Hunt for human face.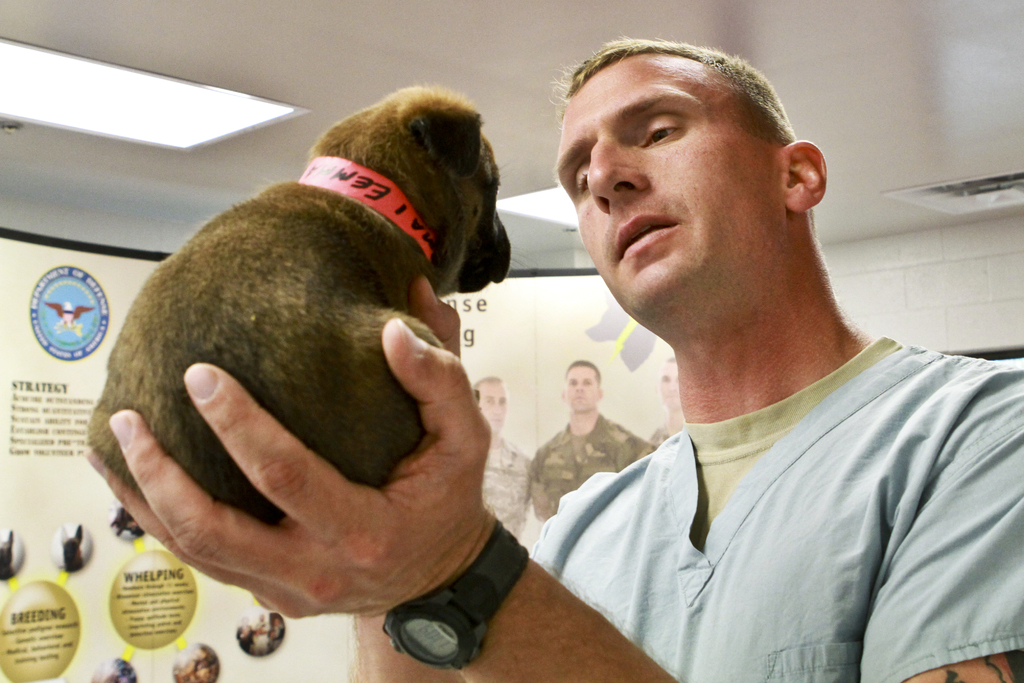
Hunted down at rect(556, 70, 744, 321).
